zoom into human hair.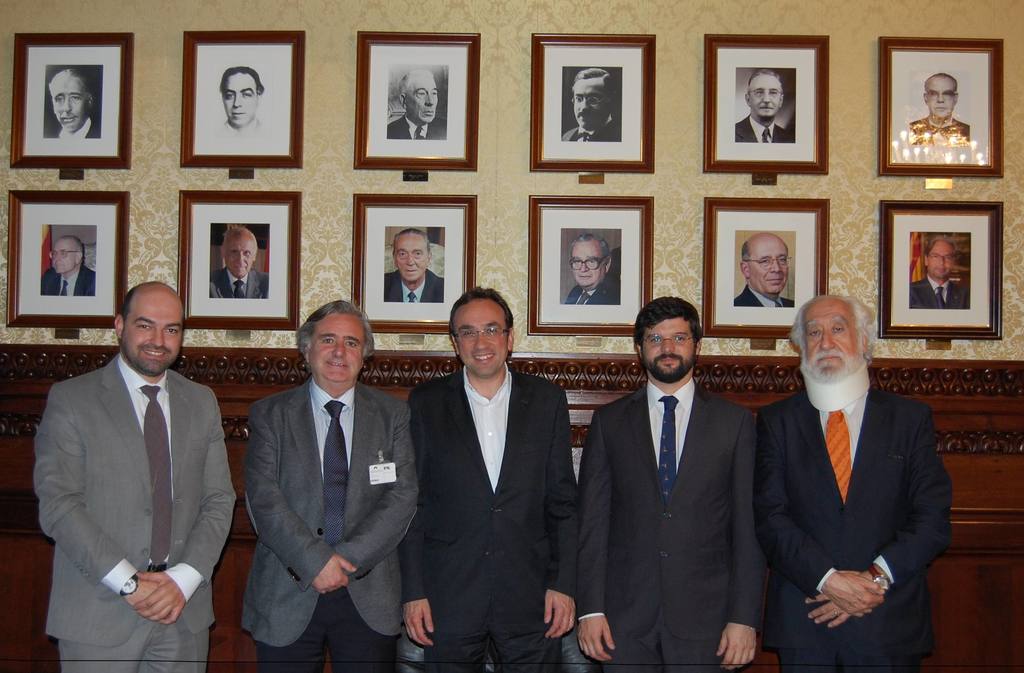
Zoom target: (x1=448, y1=284, x2=517, y2=334).
